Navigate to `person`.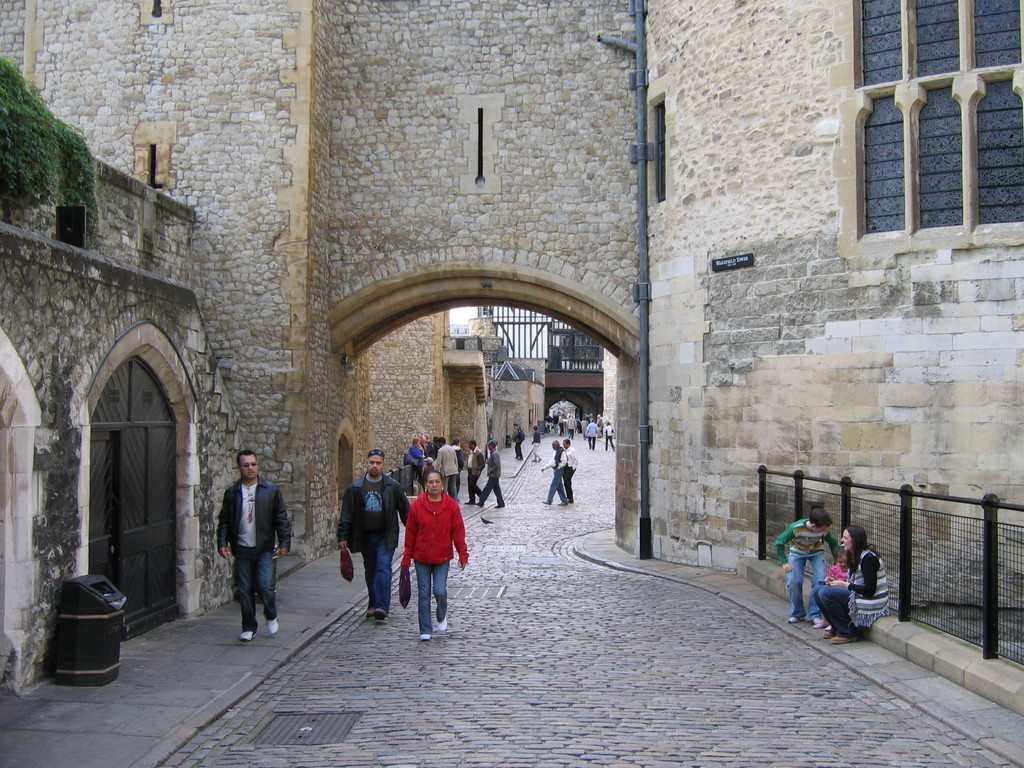
Navigation target: x1=392, y1=457, x2=460, y2=638.
